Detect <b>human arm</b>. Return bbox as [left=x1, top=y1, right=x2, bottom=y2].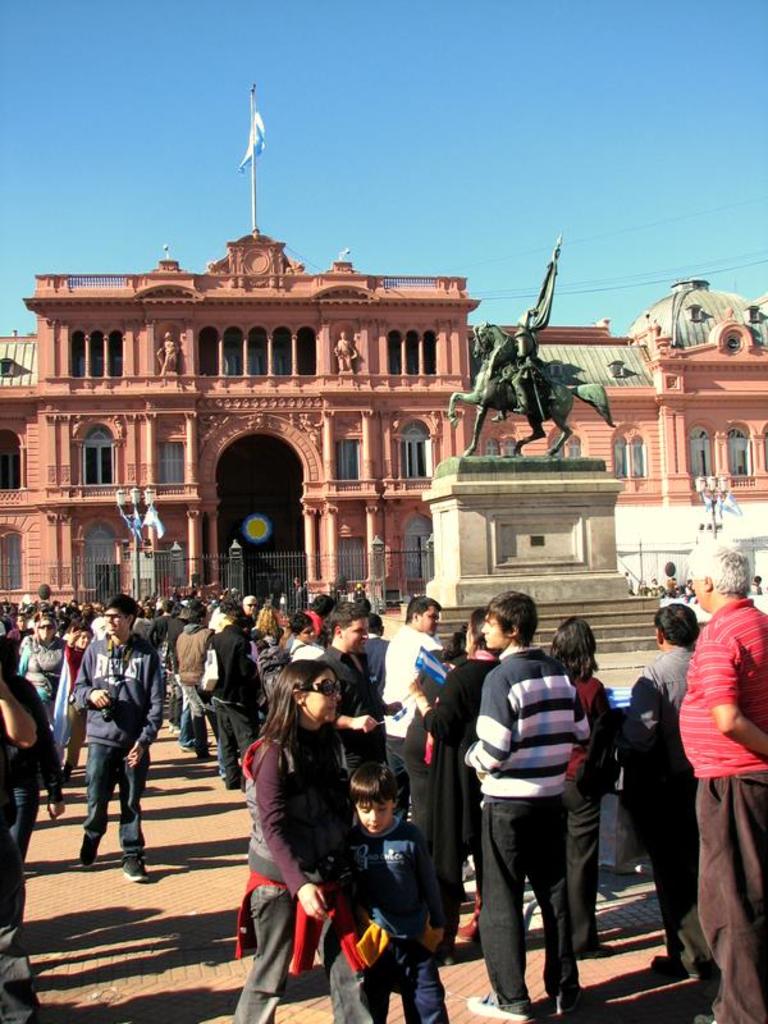
[left=461, top=669, right=517, bottom=782].
